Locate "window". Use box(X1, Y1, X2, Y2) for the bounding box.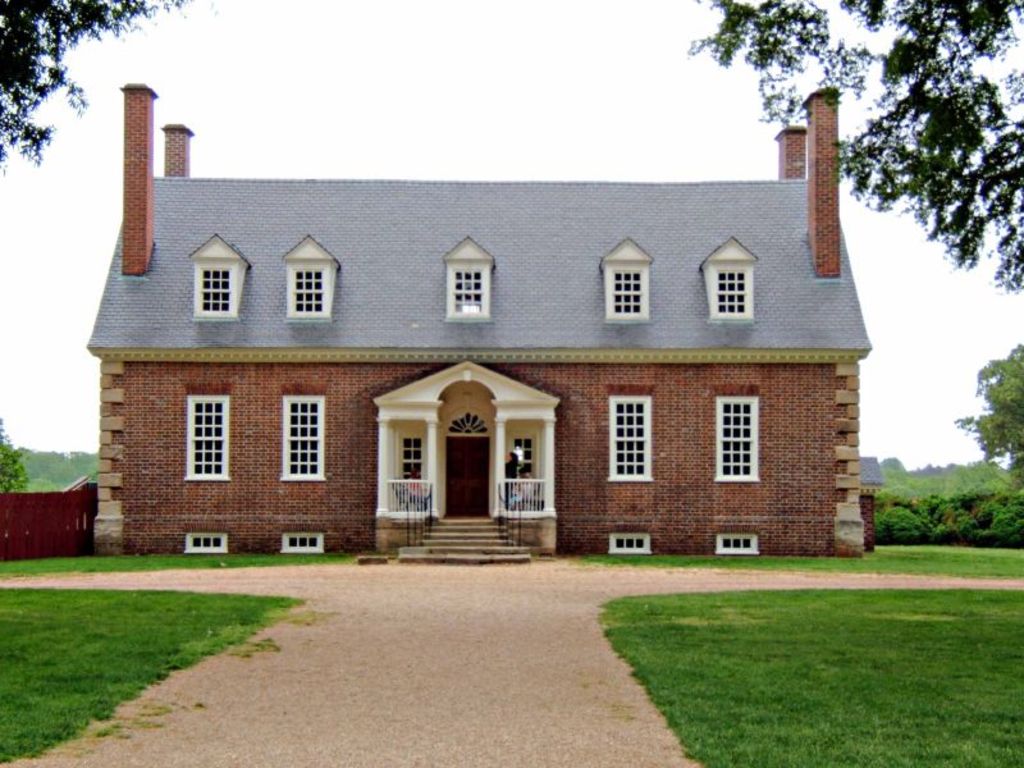
box(608, 271, 645, 316).
